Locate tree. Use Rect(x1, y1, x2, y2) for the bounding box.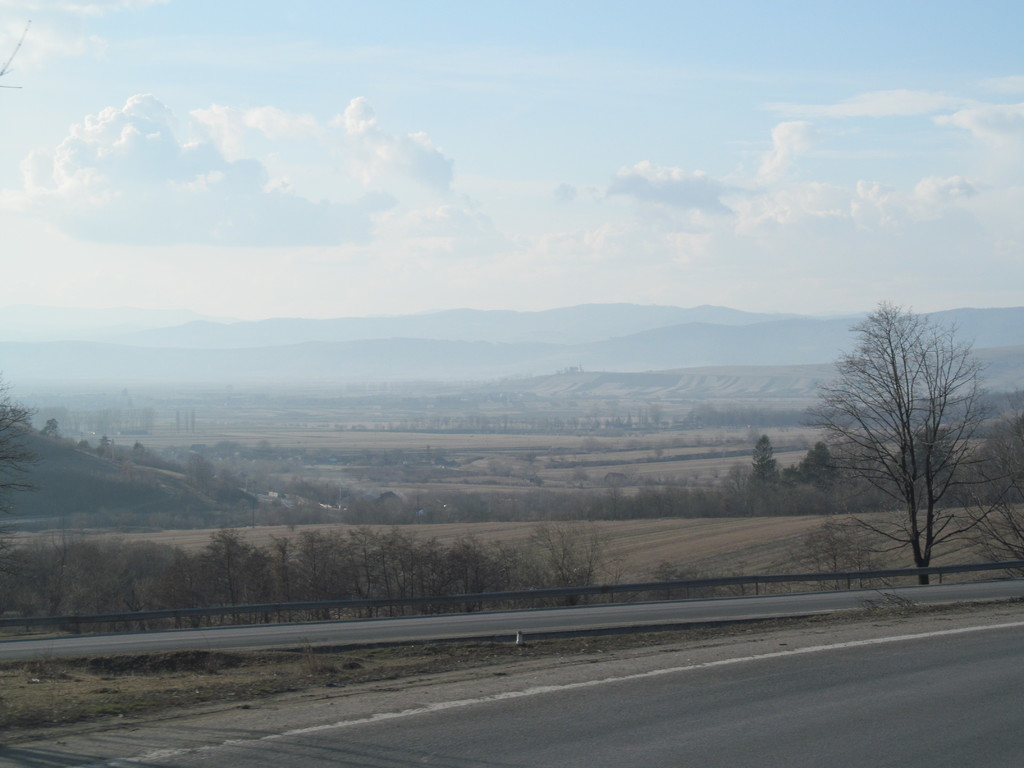
Rect(440, 531, 525, 617).
